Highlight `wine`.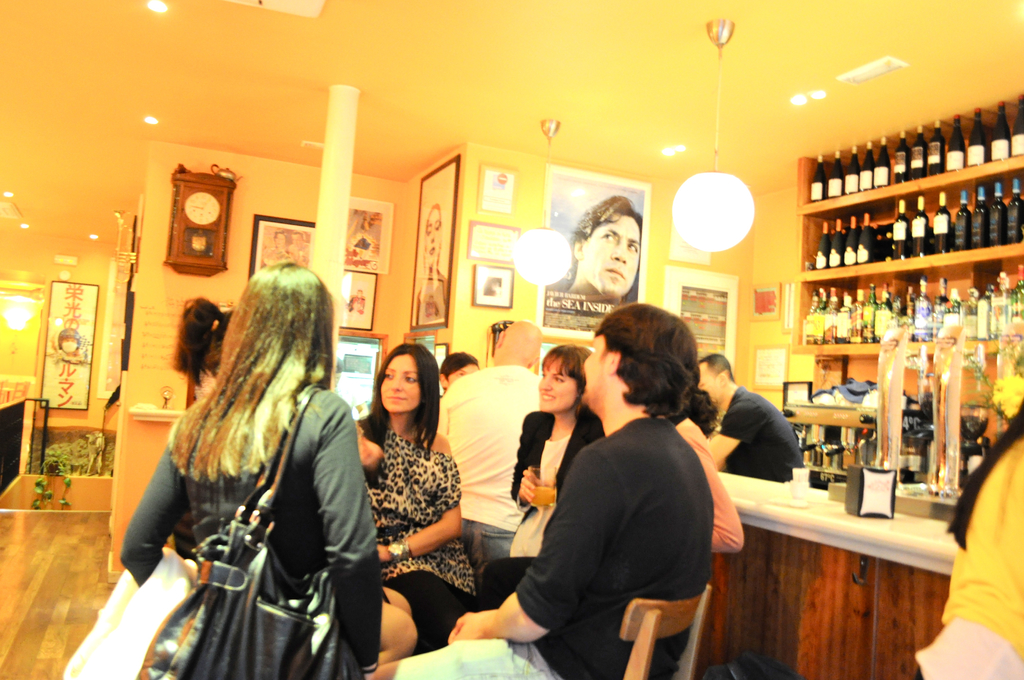
Highlighted region: region(875, 133, 892, 187).
